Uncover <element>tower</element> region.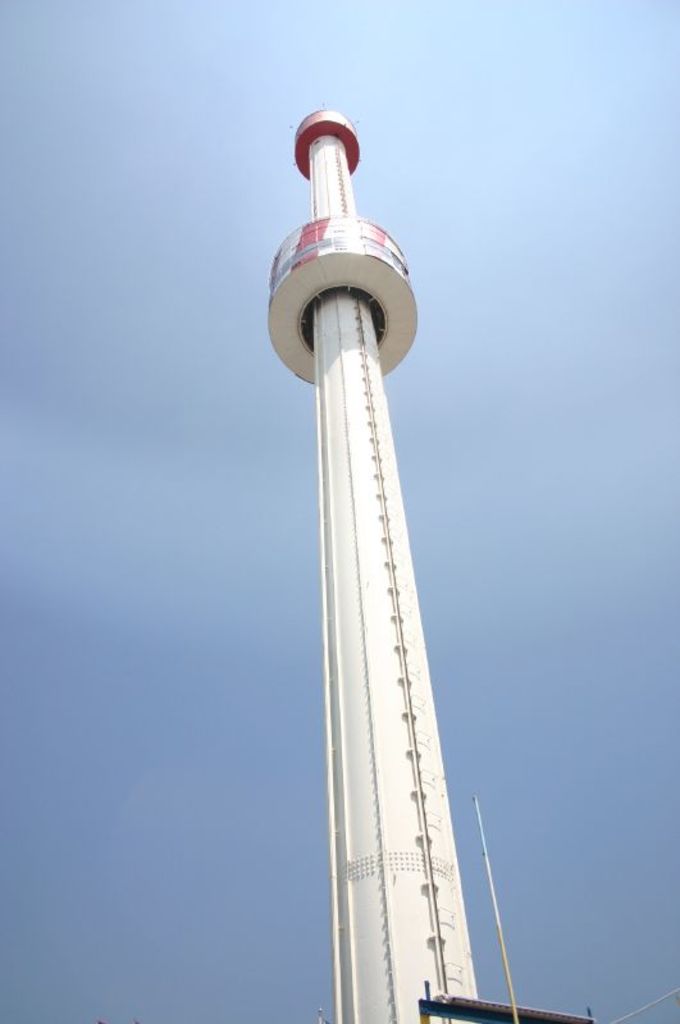
Uncovered: <bbox>271, 96, 525, 989</bbox>.
